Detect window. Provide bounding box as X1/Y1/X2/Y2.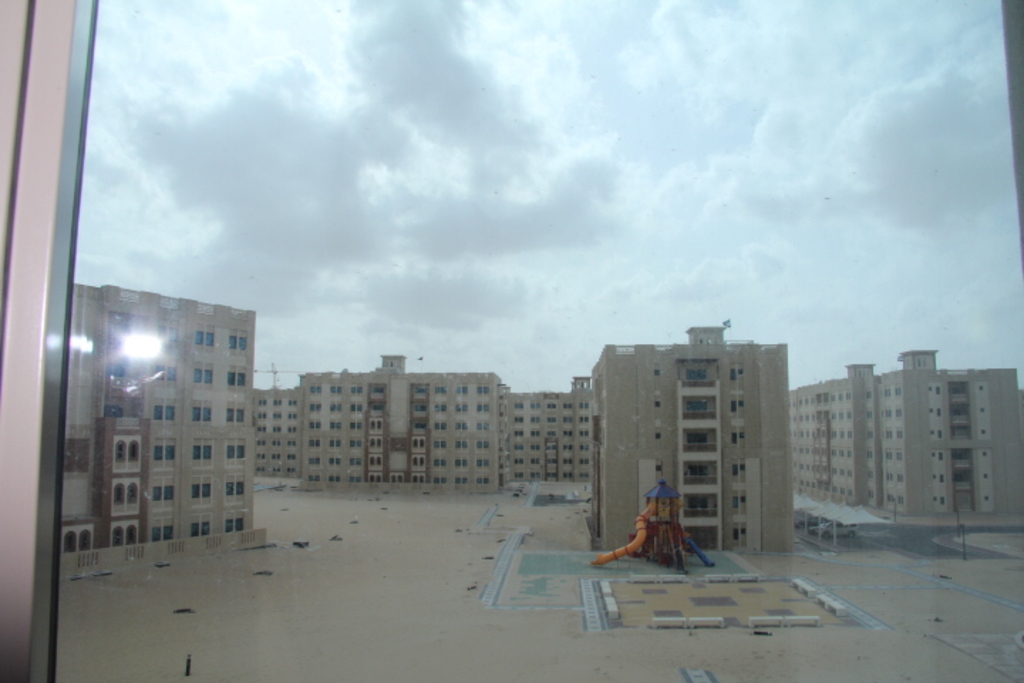
146/396/181/428.
